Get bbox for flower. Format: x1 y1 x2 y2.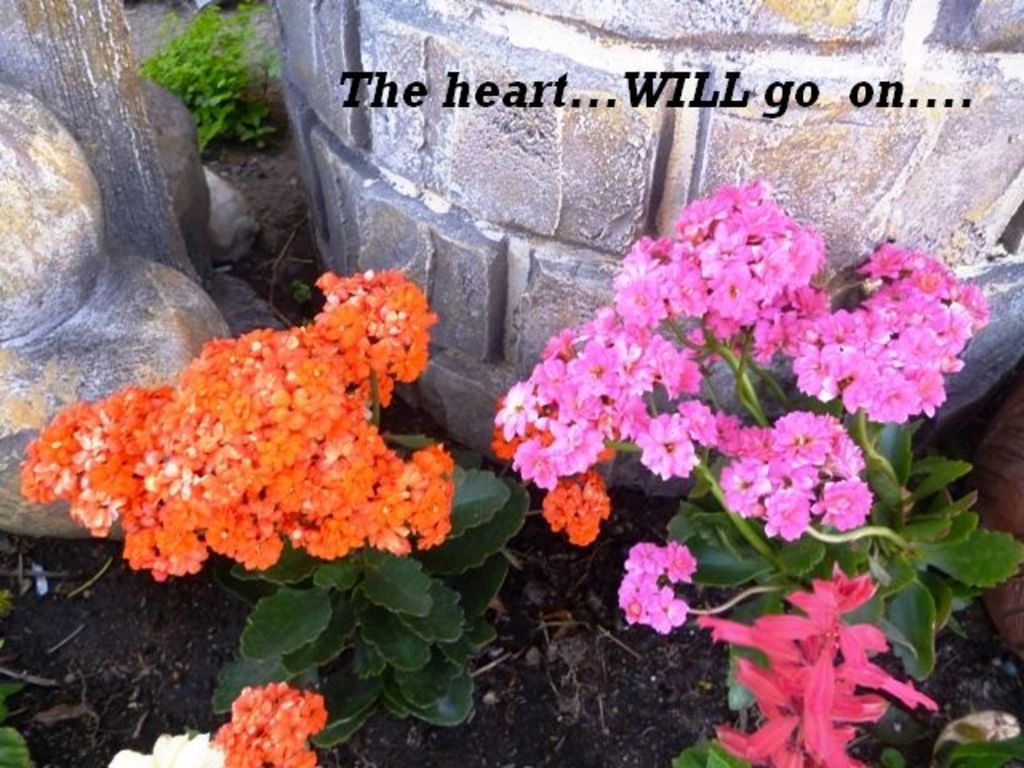
542 475 627 557.
